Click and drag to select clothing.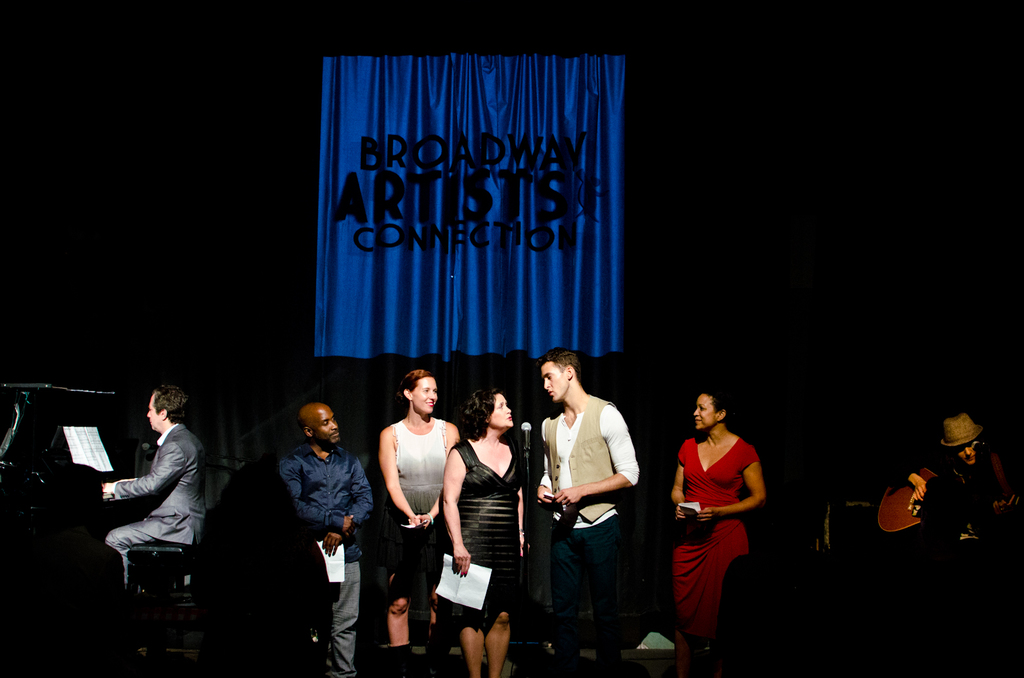
Selection: detection(669, 432, 758, 644).
